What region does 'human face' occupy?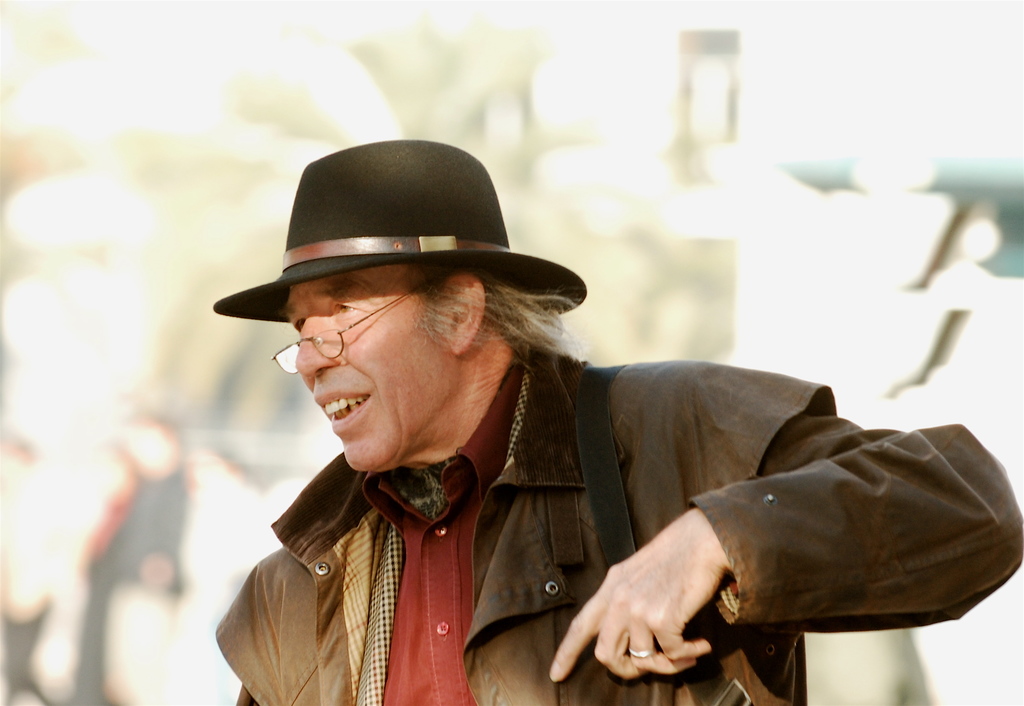
294:274:442:475.
